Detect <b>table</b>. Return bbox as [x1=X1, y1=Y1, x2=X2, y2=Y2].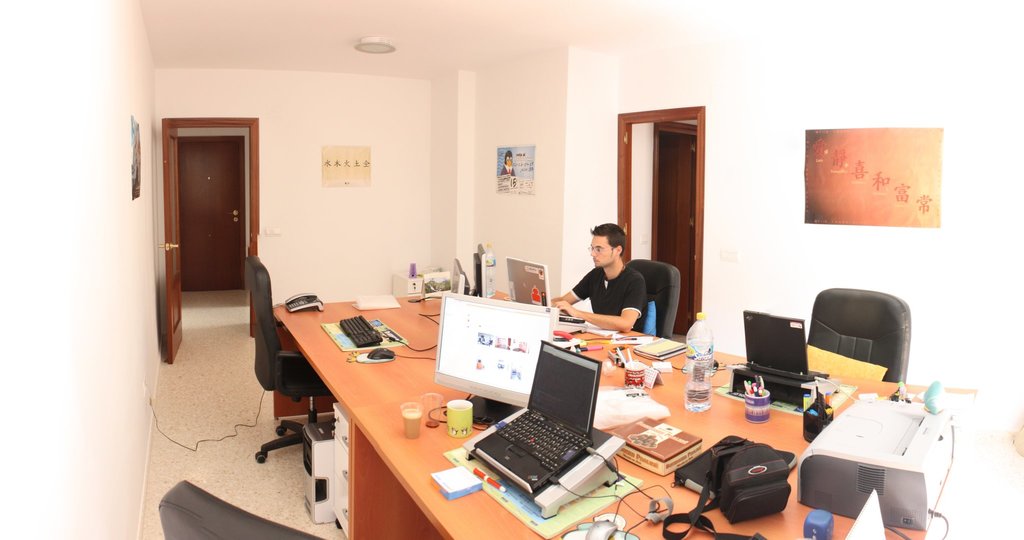
[x1=268, y1=305, x2=1023, y2=539].
